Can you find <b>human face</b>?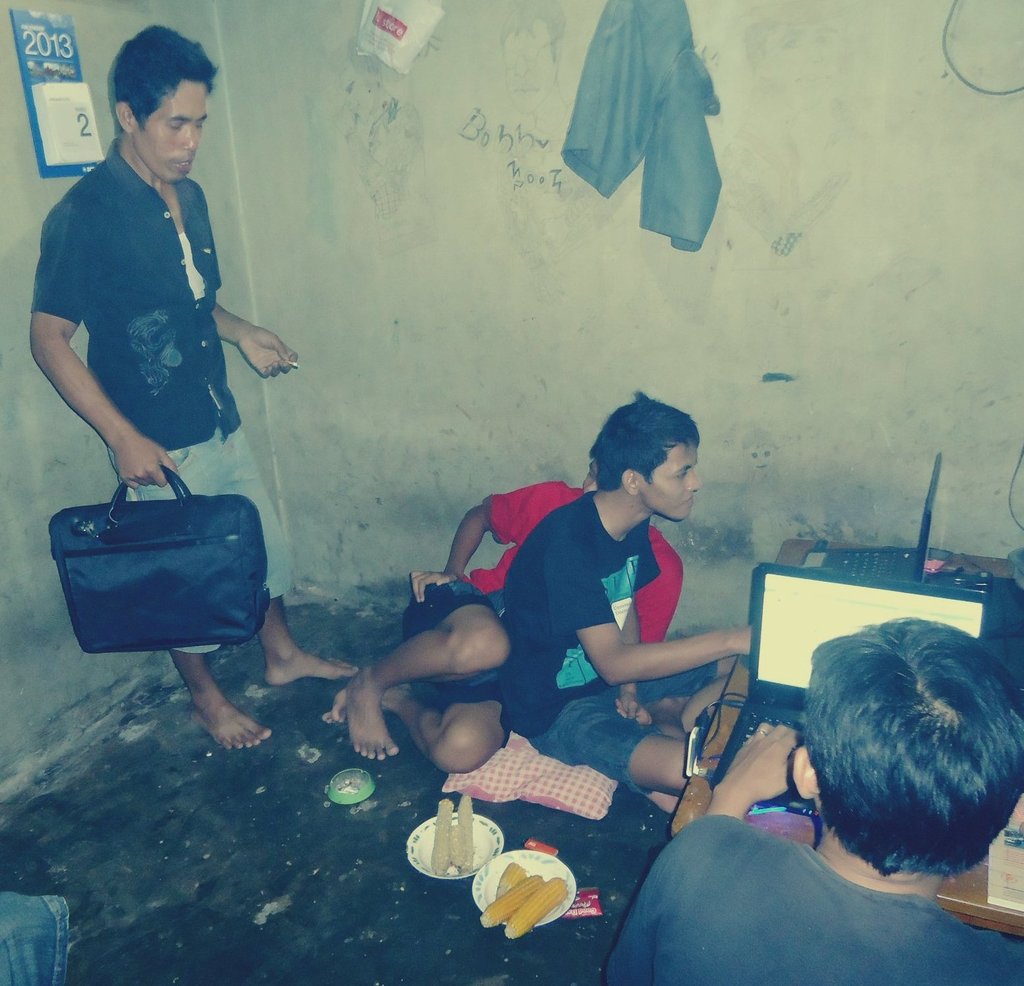
Yes, bounding box: bbox=(130, 76, 211, 183).
